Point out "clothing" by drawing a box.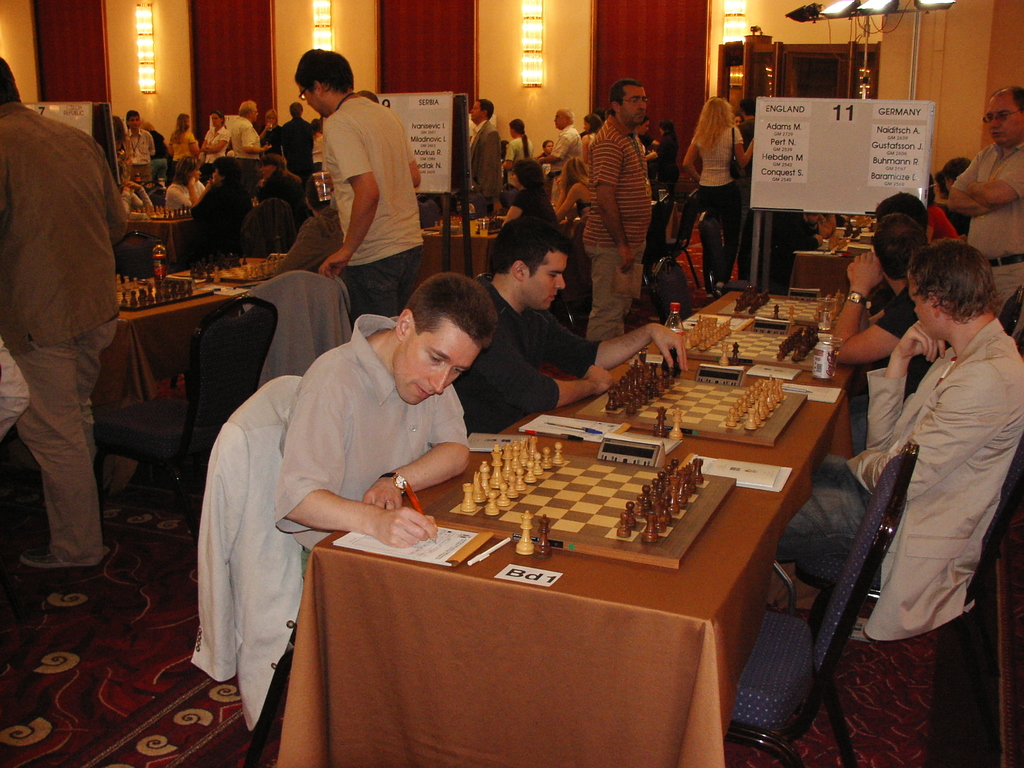
box(272, 116, 313, 177).
